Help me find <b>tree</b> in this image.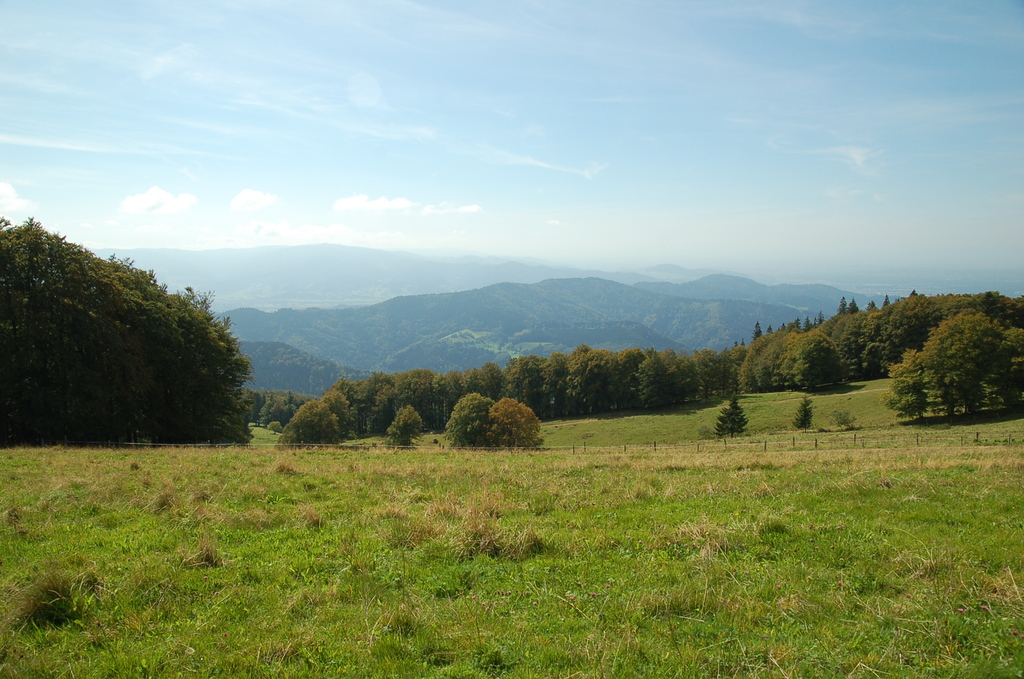
Found it: (485, 397, 543, 449).
